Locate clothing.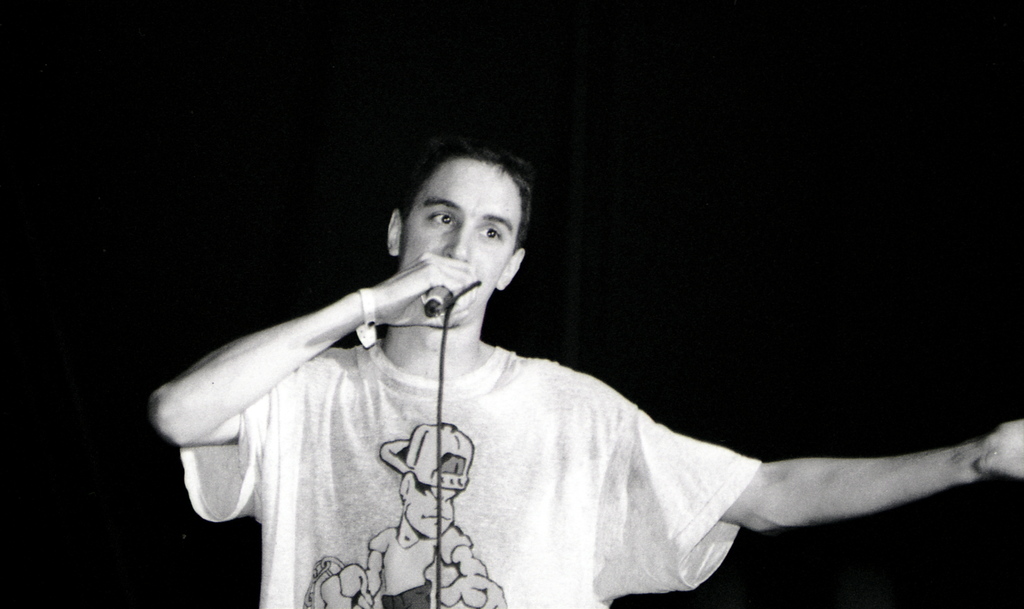
Bounding box: {"x1": 369, "y1": 528, "x2": 471, "y2": 608}.
